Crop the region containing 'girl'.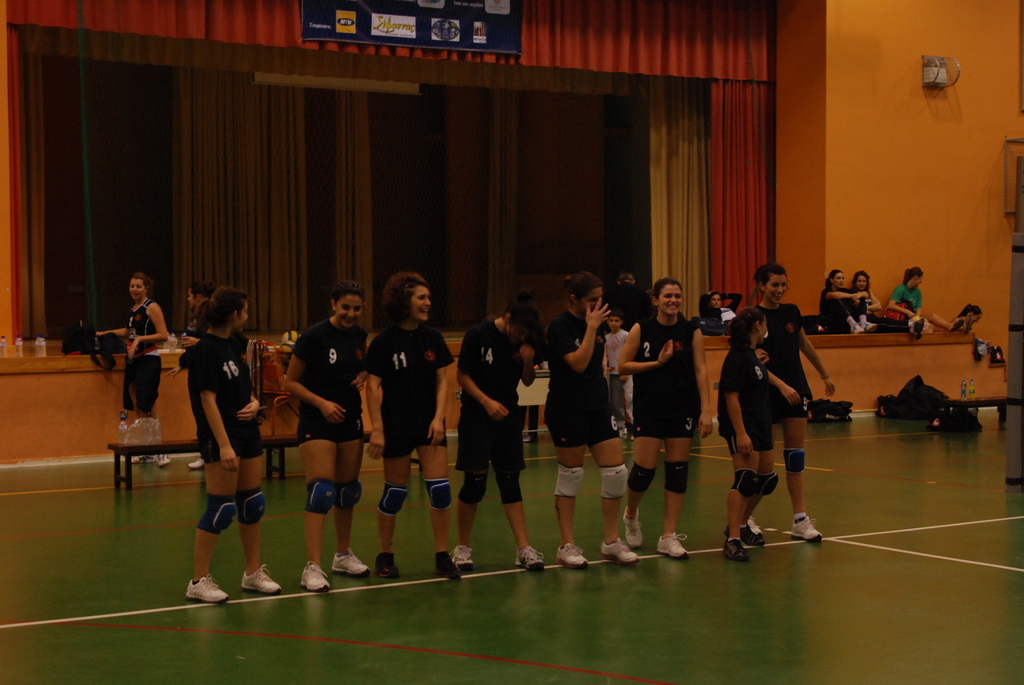
Crop region: <bbox>94, 273, 171, 471</bbox>.
